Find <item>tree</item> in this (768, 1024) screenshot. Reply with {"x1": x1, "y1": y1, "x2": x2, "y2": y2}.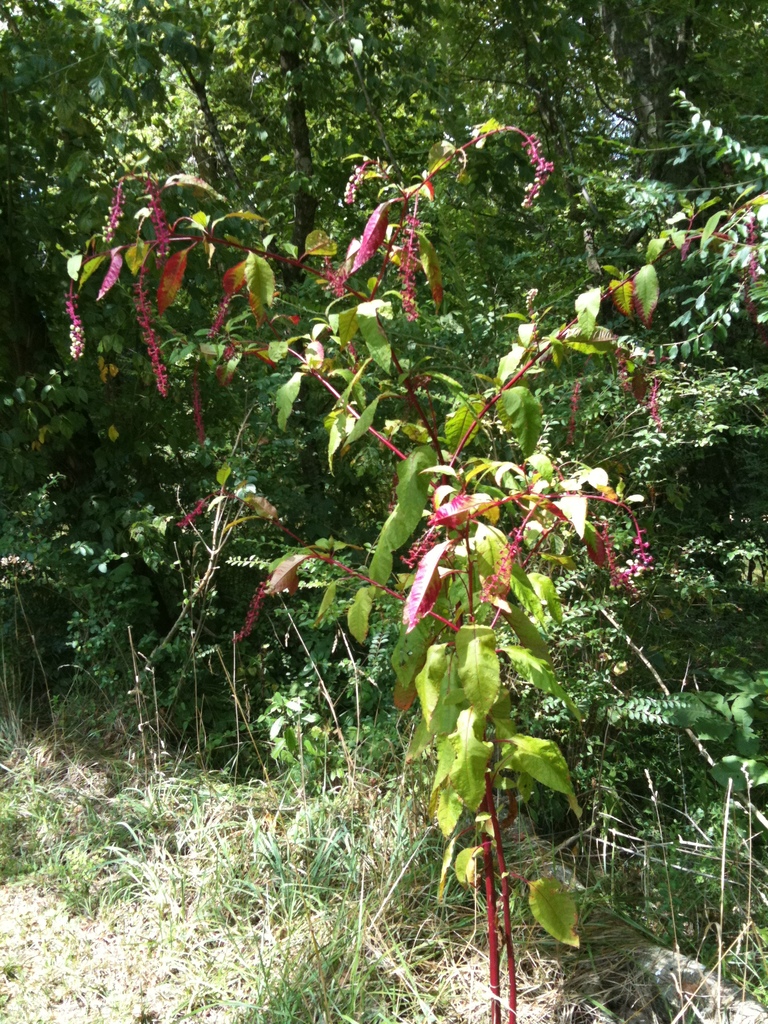
{"x1": 0, "y1": 0, "x2": 767, "y2": 711}.
